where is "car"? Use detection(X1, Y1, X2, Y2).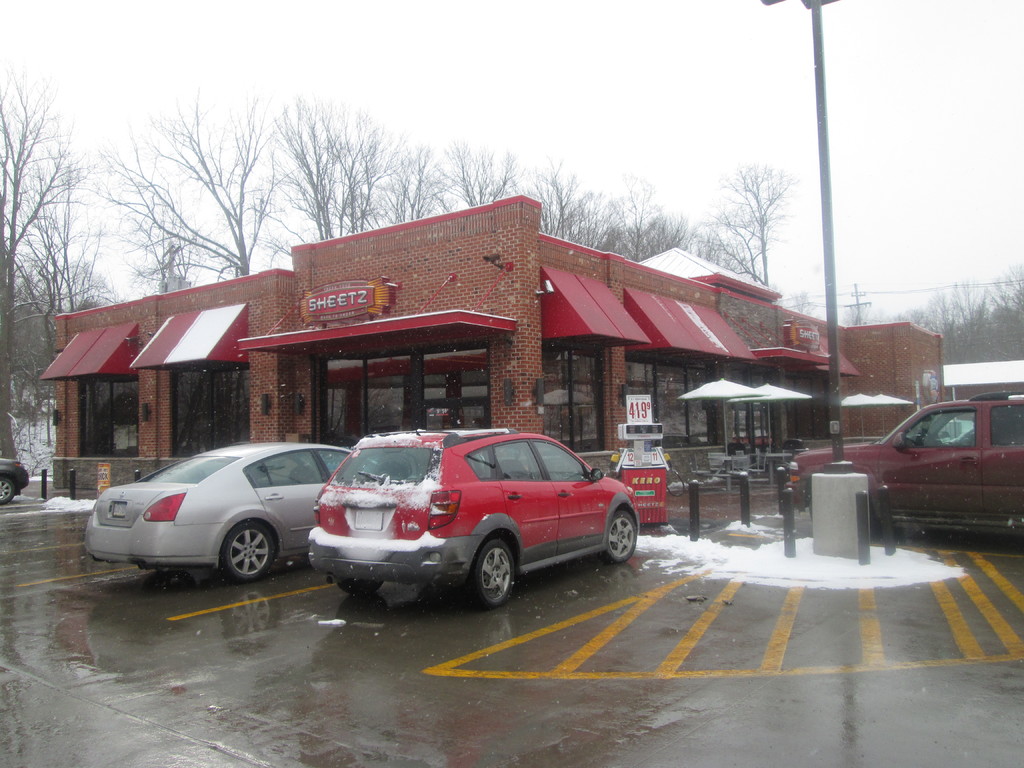
detection(83, 441, 394, 582).
